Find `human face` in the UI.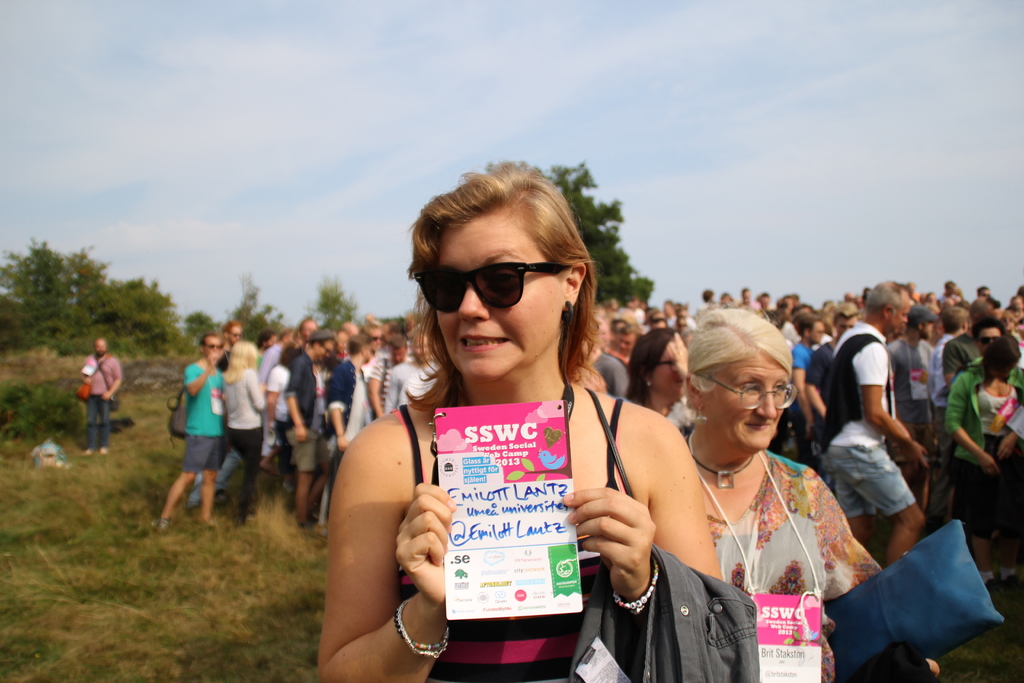
UI element at {"x1": 437, "y1": 211, "x2": 568, "y2": 381}.
